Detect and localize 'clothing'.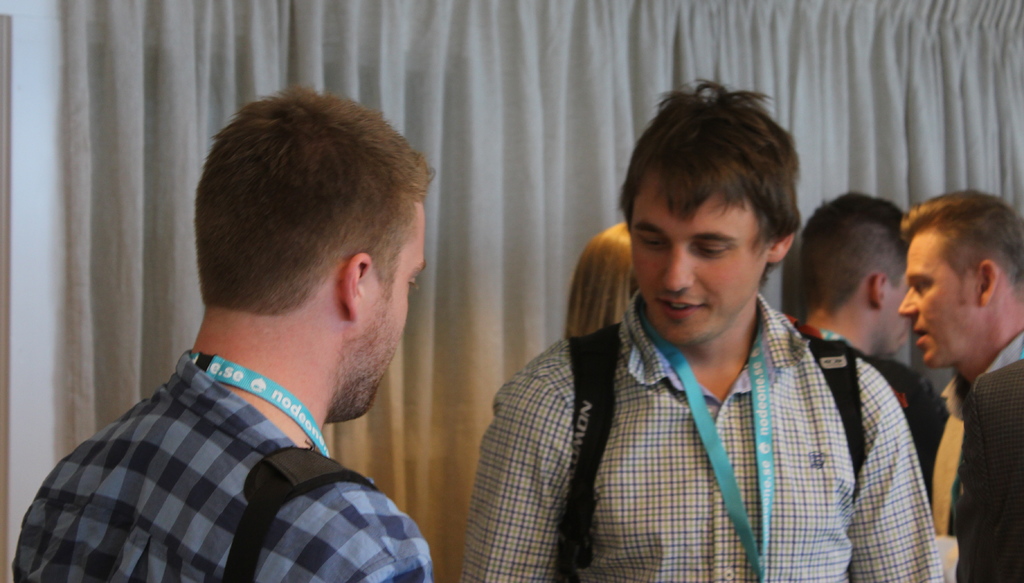
Localized at region(858, 352, 948, 500).
